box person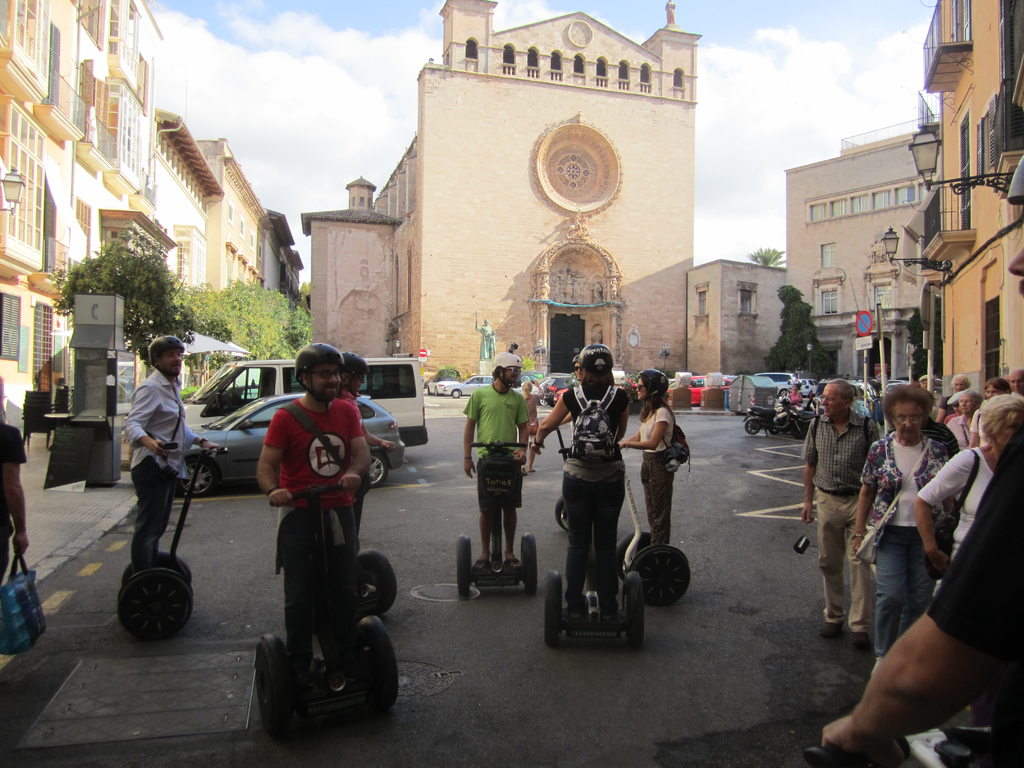
946, 387, 977, 456
